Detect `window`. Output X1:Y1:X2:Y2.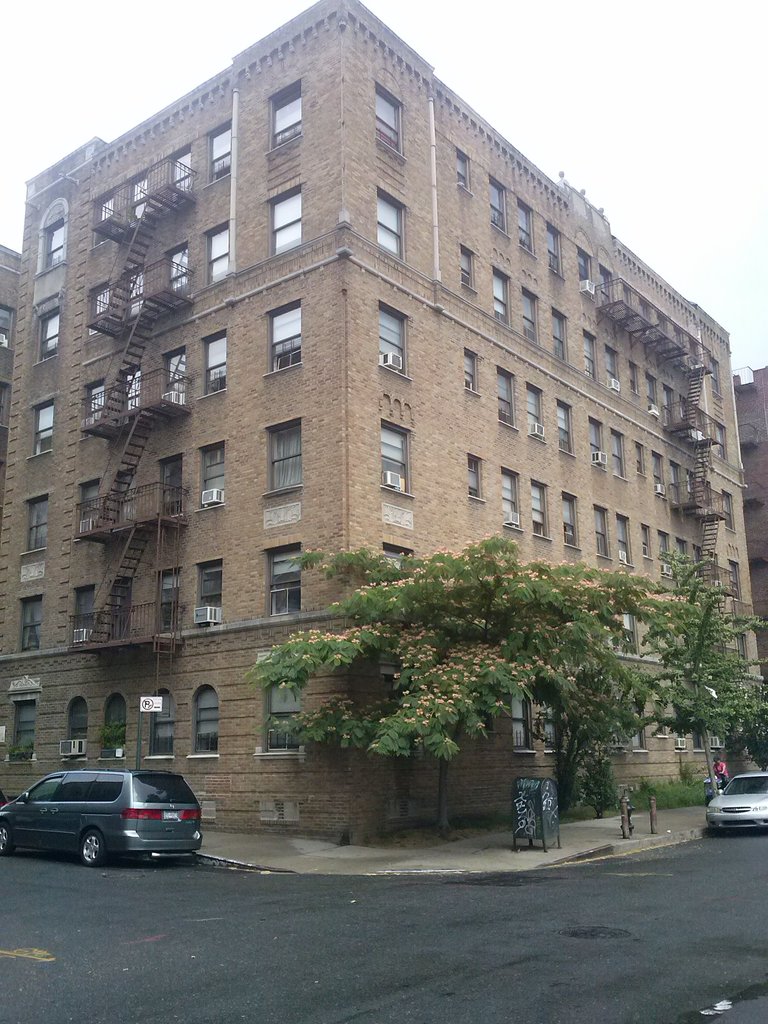
263:669:300:748.
